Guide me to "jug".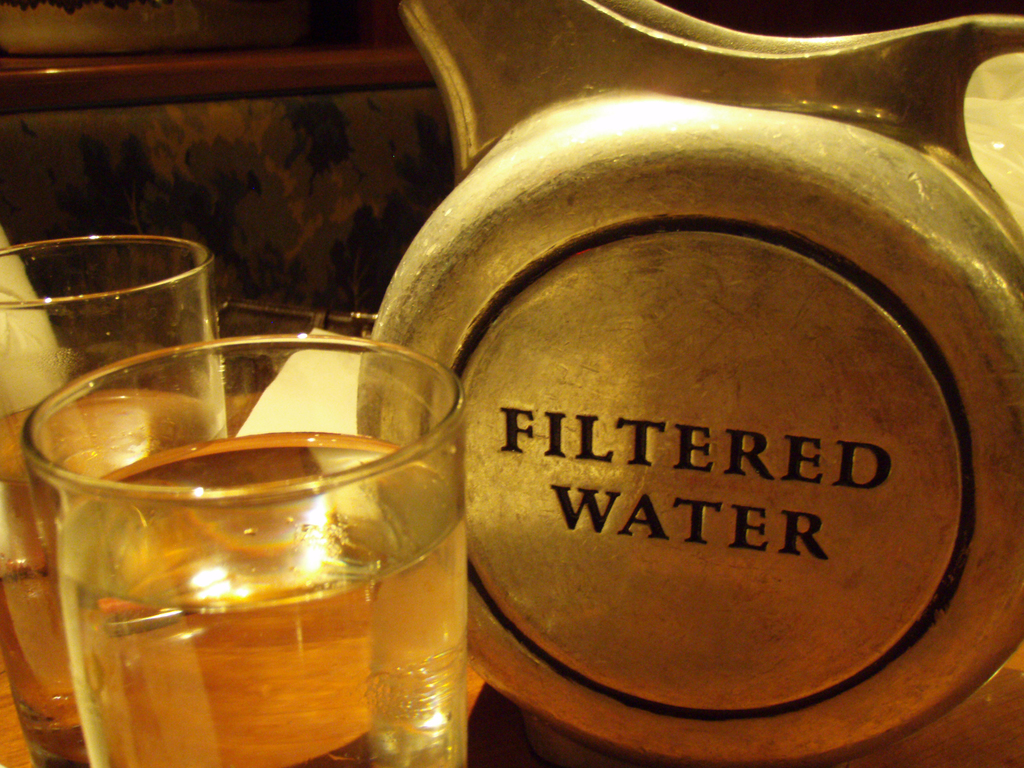
Guidance: {"x1": 355, "y1": 0, "x2": 1023, "y2": 767}.
